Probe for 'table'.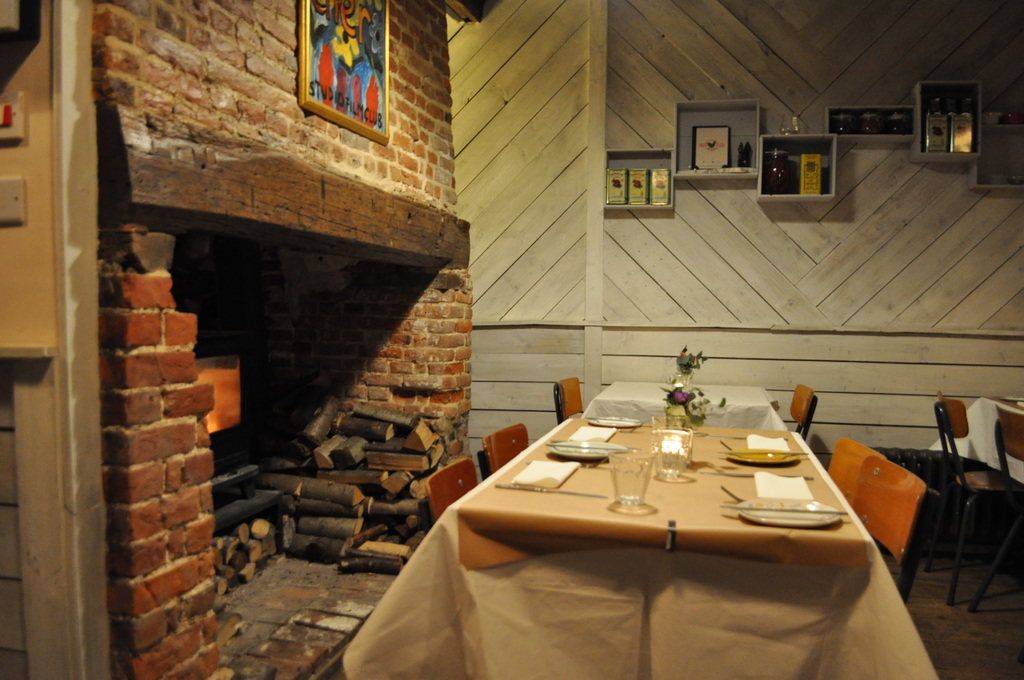
Probe result: x1=927, y1=382, x2=1023, y2=487.
